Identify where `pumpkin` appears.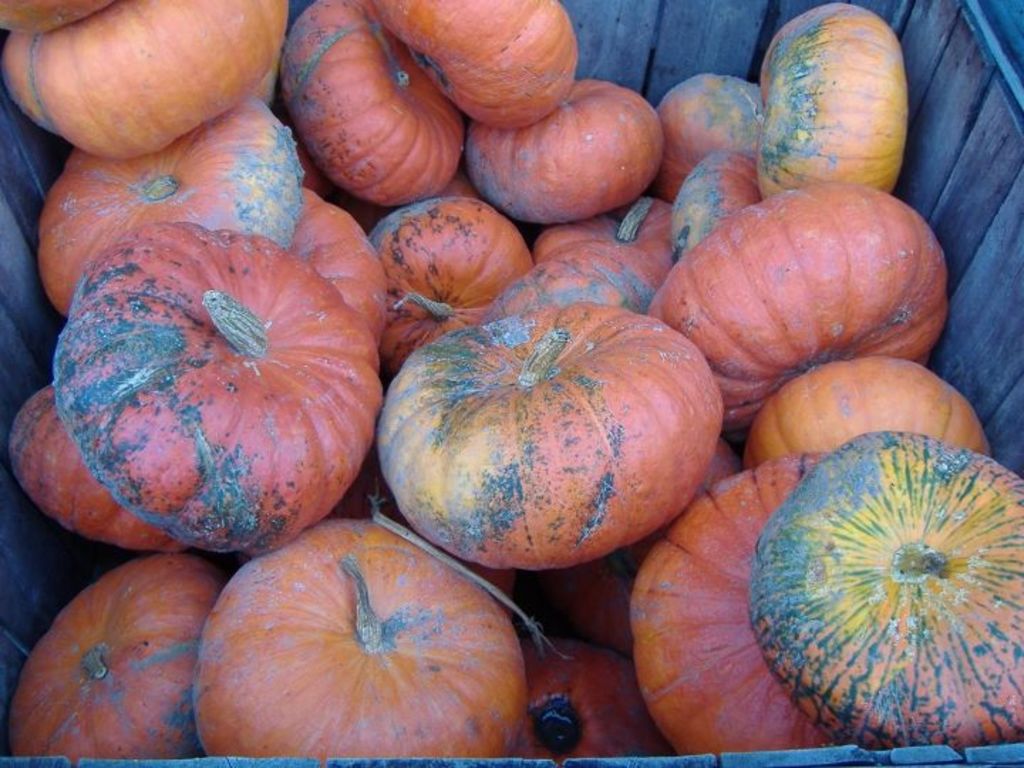
Appears at detection(44, 87, 306, 311).
